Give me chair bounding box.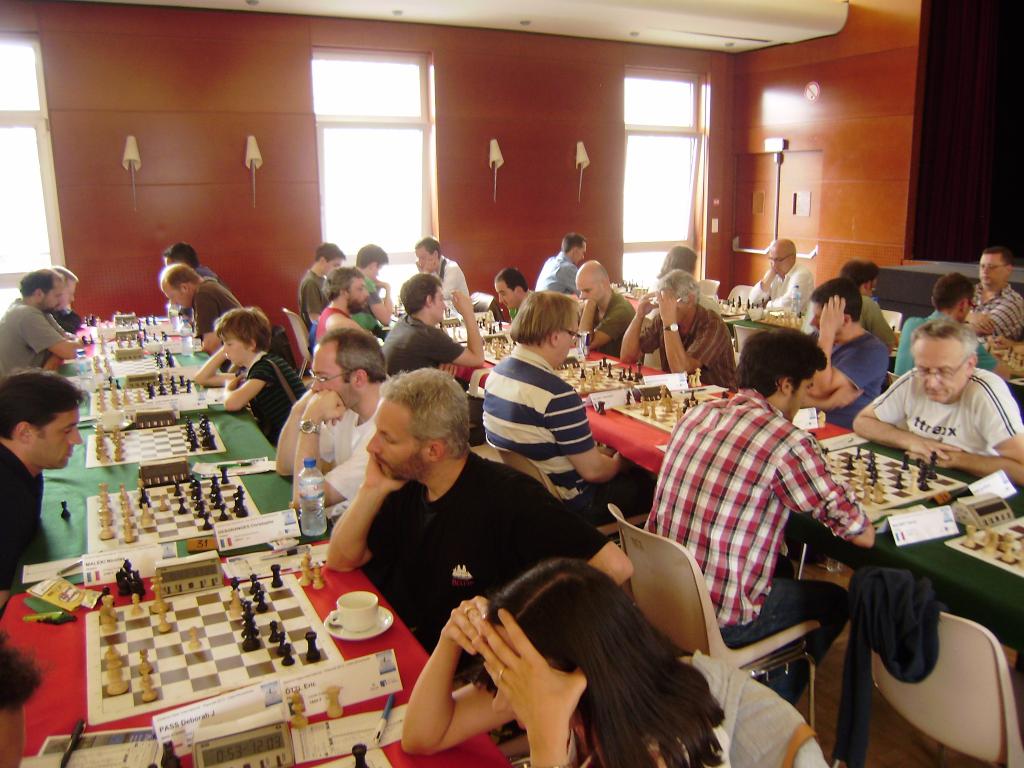
bbox=[726, 284, 753, 304].
